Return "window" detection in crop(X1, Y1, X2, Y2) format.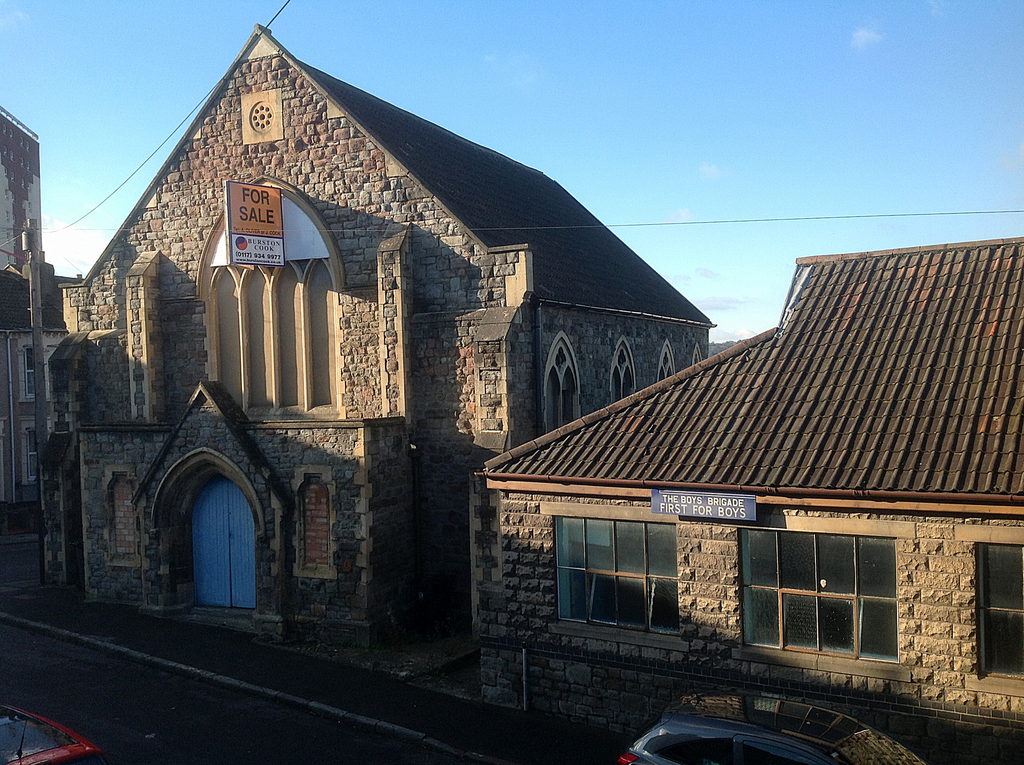
crop(655, 342, 676, 380).
